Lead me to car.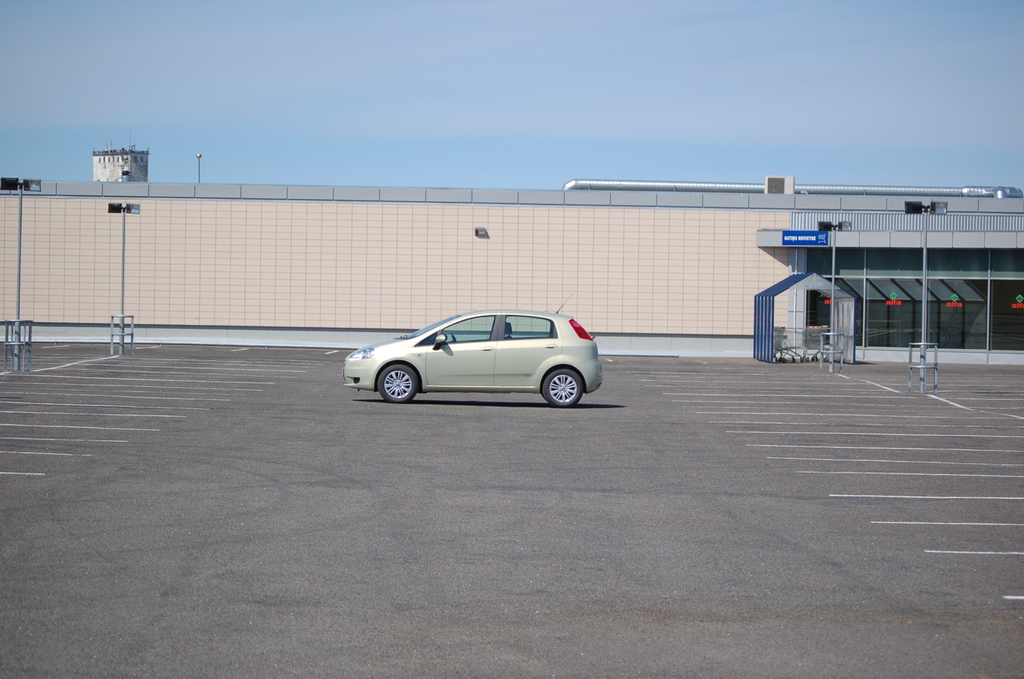
Lead to <bbox>346, 309, 617, 413</bbox>.
